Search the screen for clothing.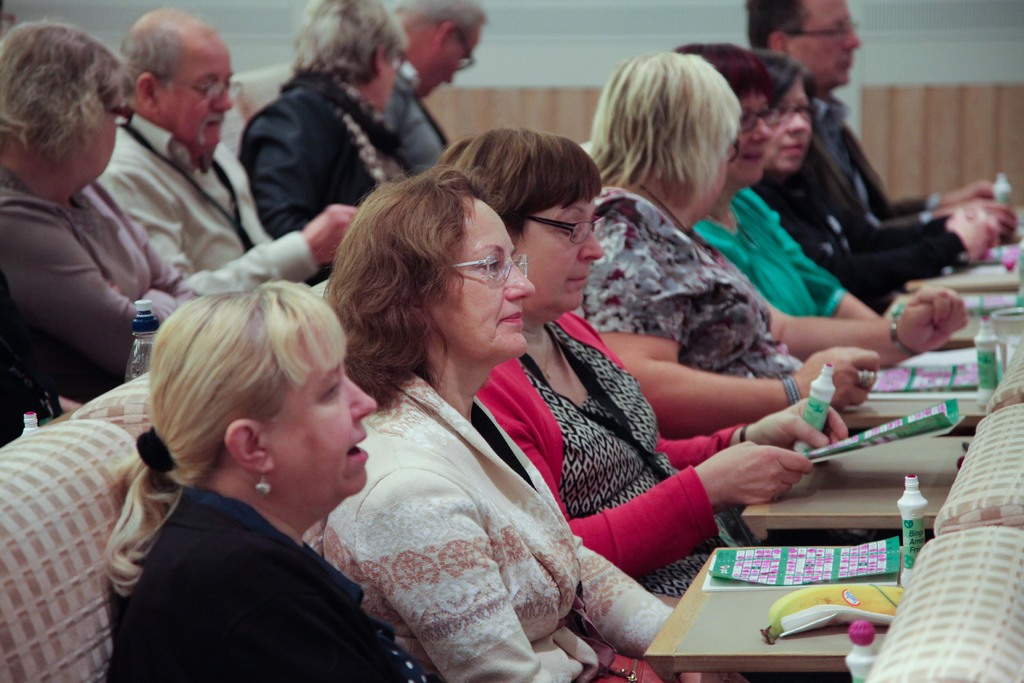
Found at box=[300, 366, 684, 682].
